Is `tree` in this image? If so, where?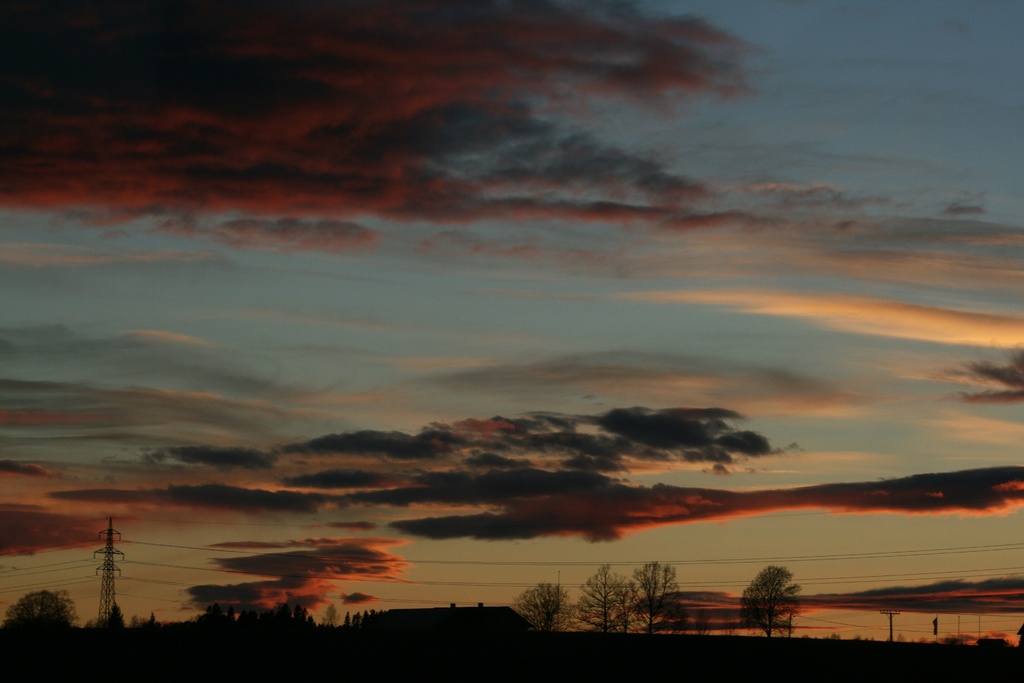
Yes, at rect(138, 609, 170, 635).
